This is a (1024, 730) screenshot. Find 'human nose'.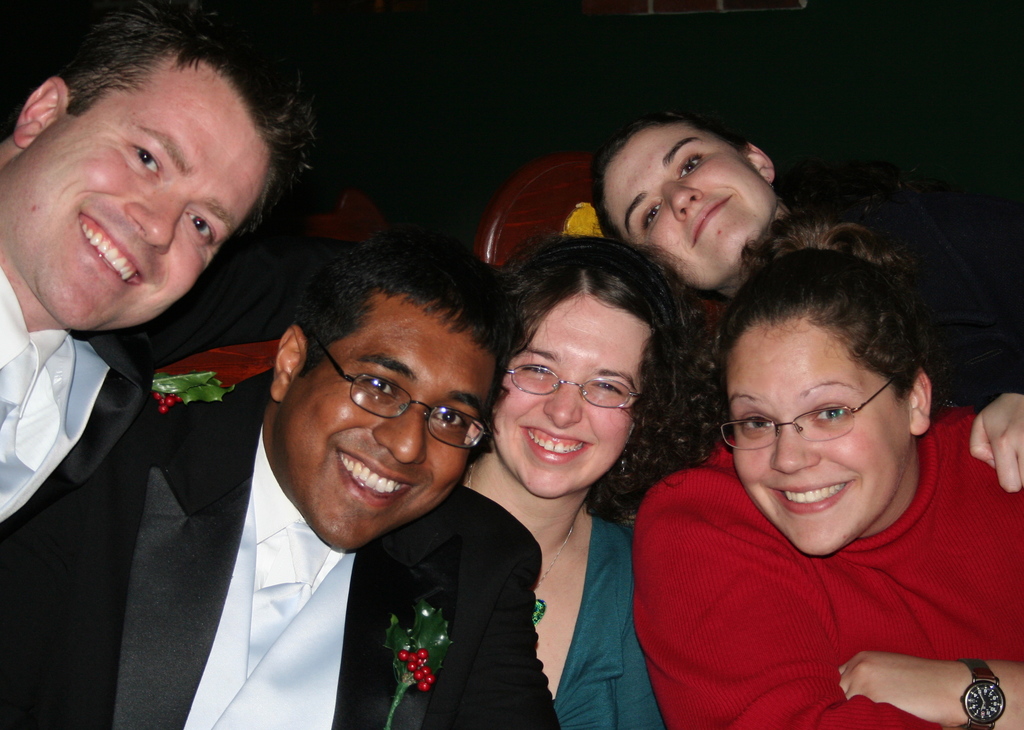
Bounding box: <bbox>375, 394, 429, 466</bbox>.
